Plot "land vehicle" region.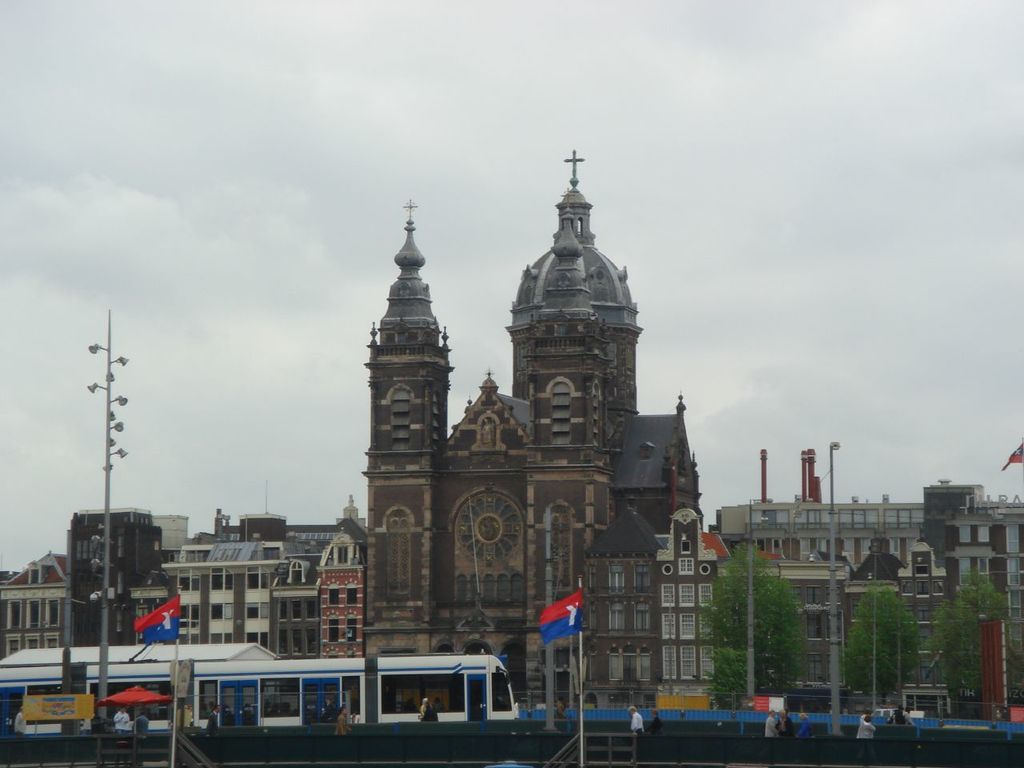
Plotted at (0,651,522,733).
